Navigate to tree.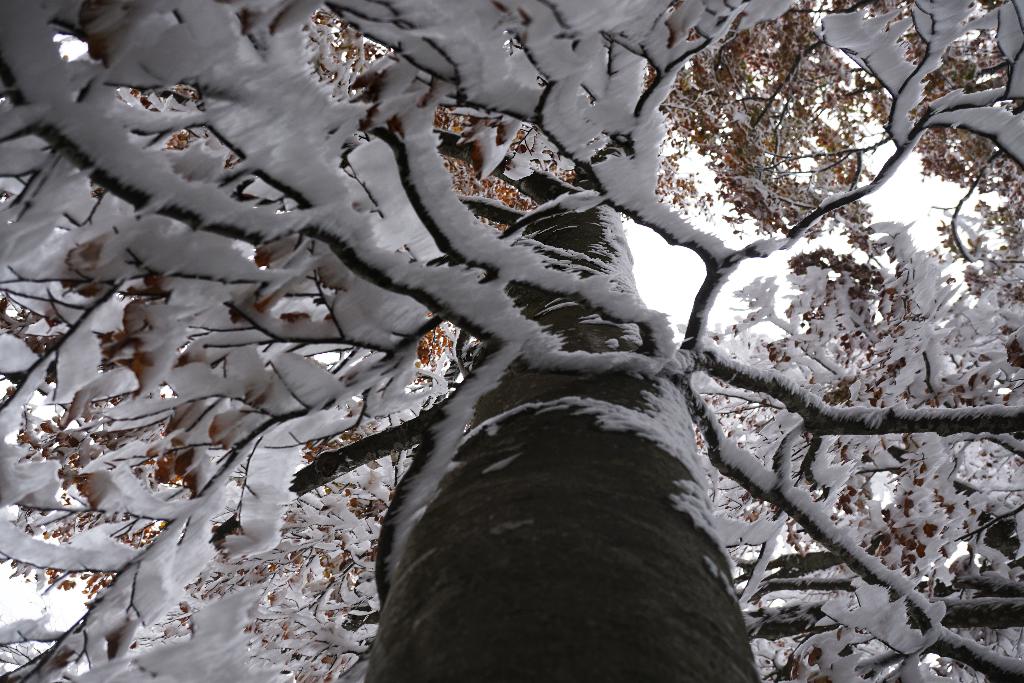
Navigation target: left=612, top=11, right=988, bottom=459.
